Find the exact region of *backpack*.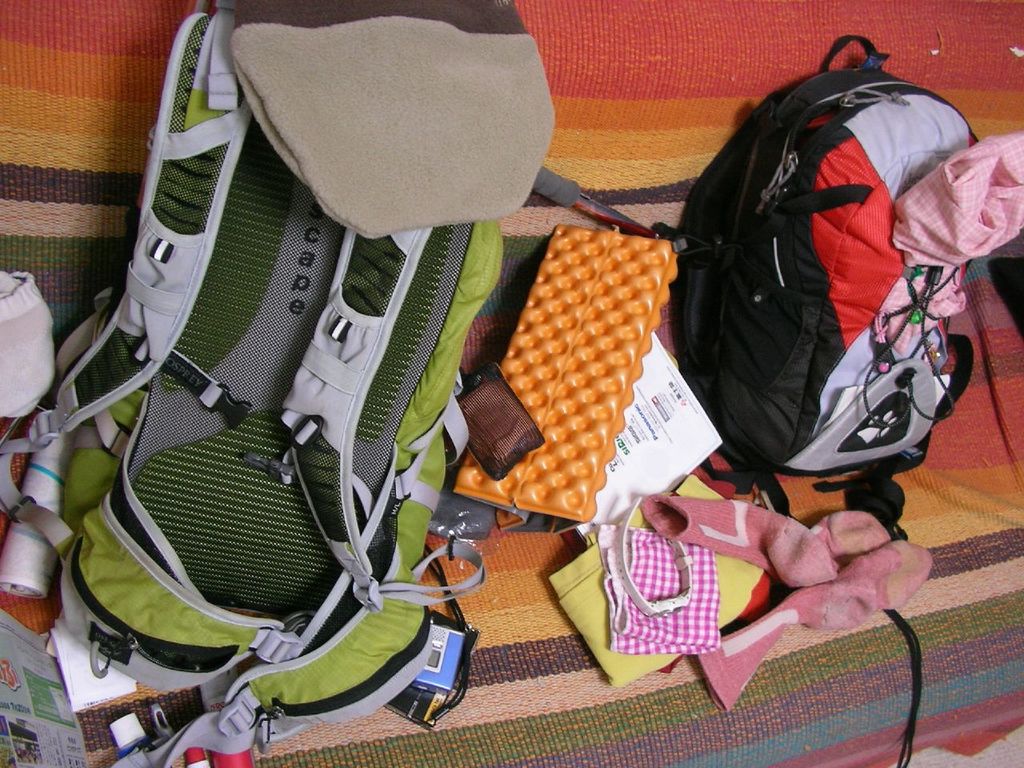
Exact region: 686/30/977/498.
